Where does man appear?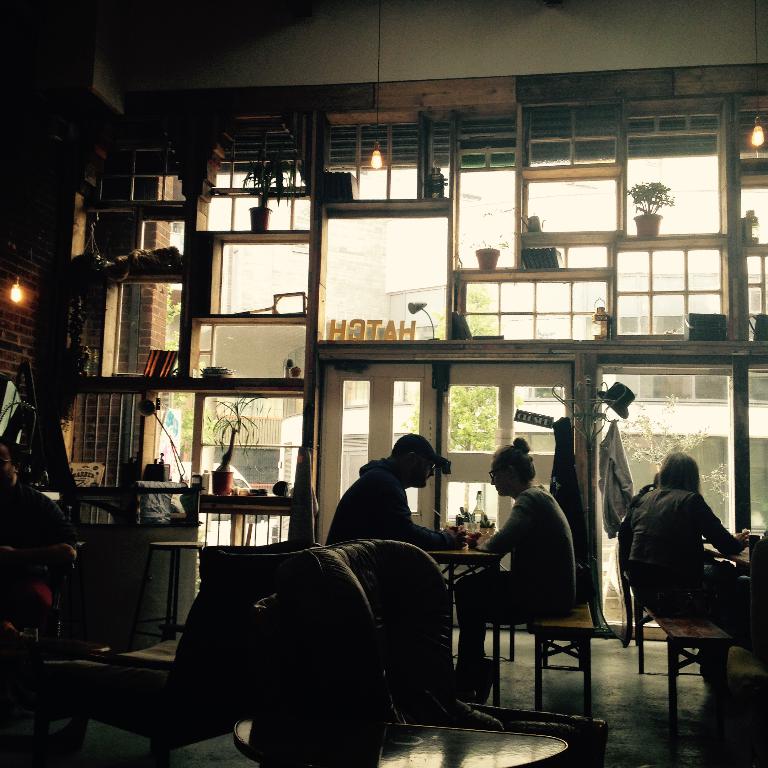
Appears at crop(0, 434, 82, 627).
